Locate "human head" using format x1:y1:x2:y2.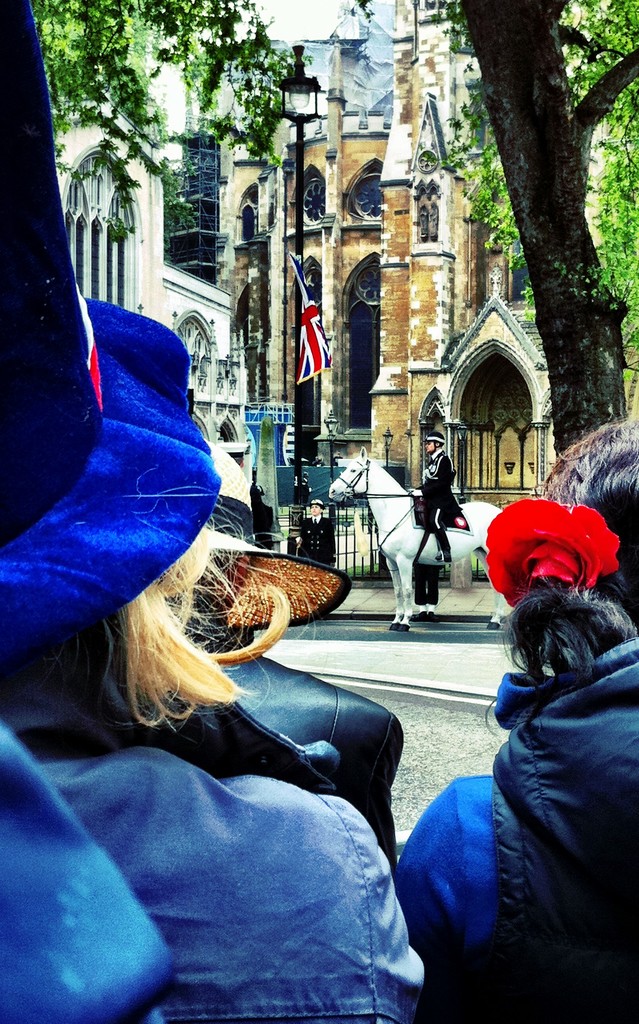
35:293:237:708.
